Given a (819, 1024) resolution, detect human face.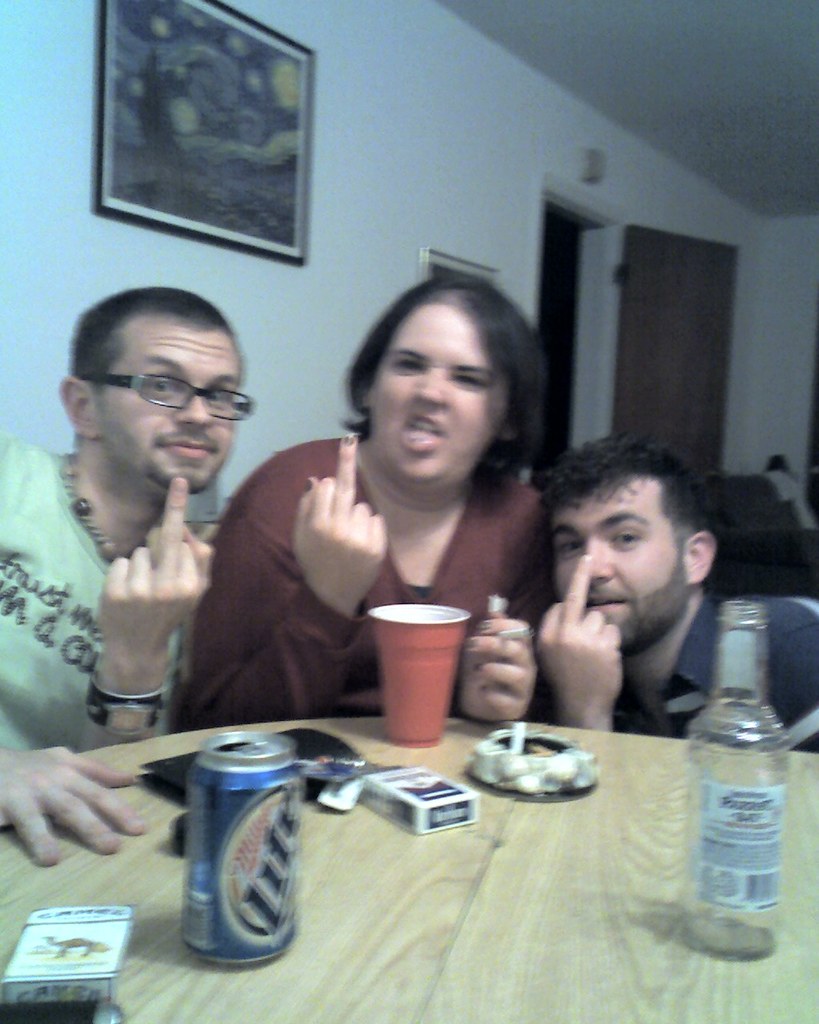
<box>94,327,236,494</box>.
